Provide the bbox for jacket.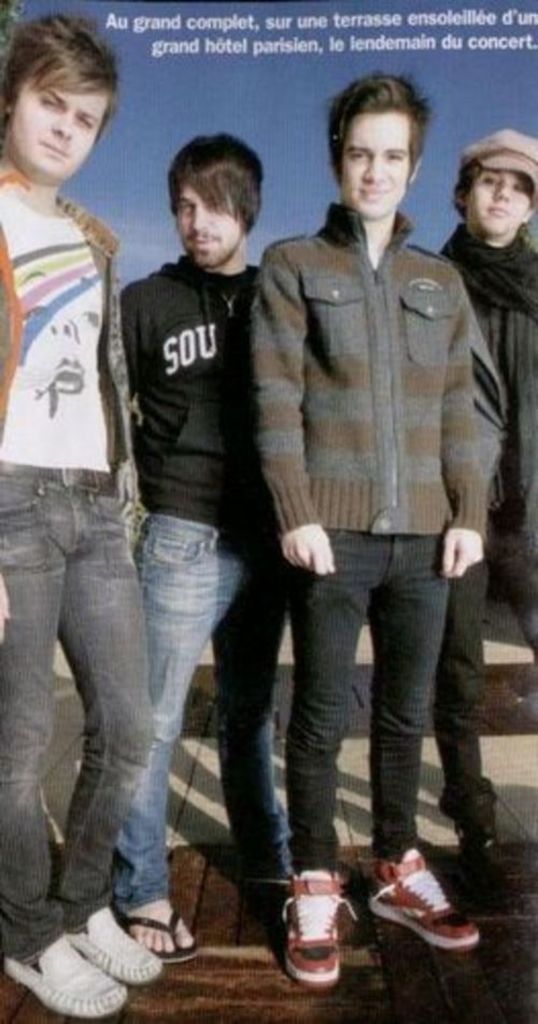
<bbox>180, 129, 500, 705</bbox>.
